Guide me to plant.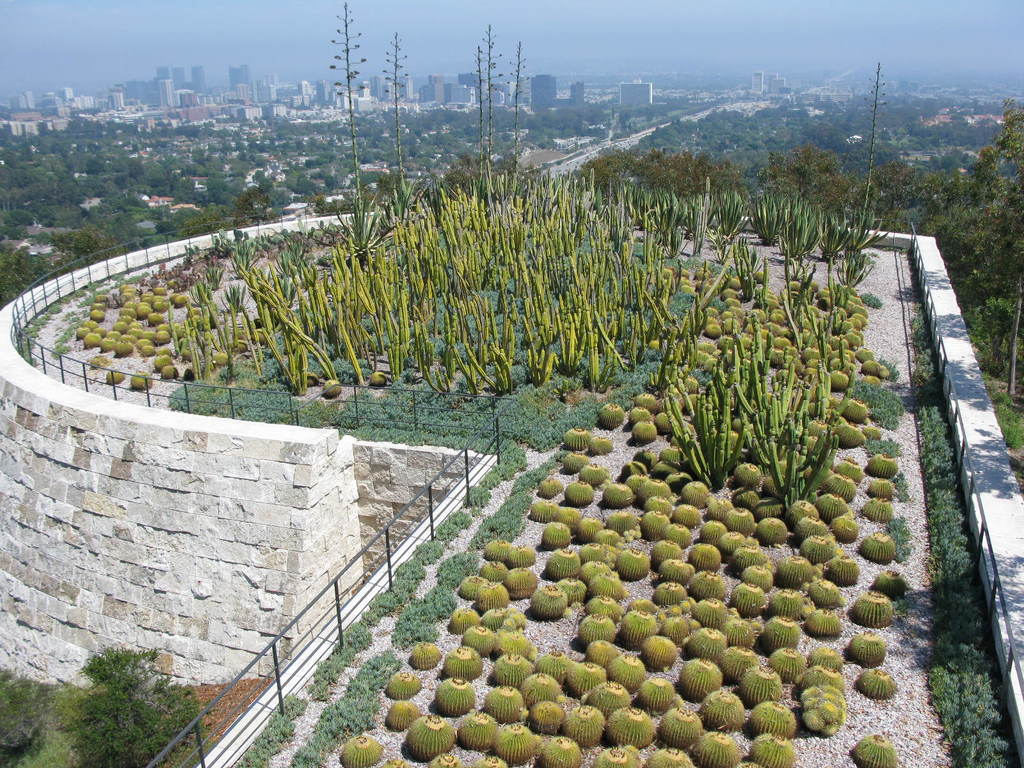
Guidance: box(867, 729, 899, 767).
